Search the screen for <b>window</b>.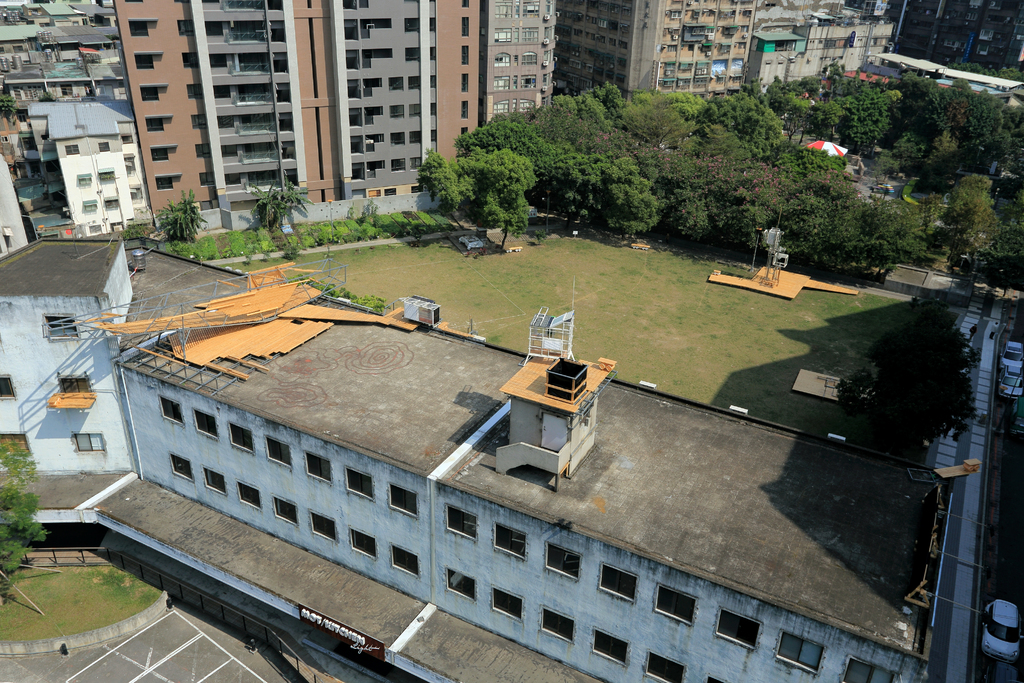
Found at [x1=342, y1=466, x2=376, y2=503].
